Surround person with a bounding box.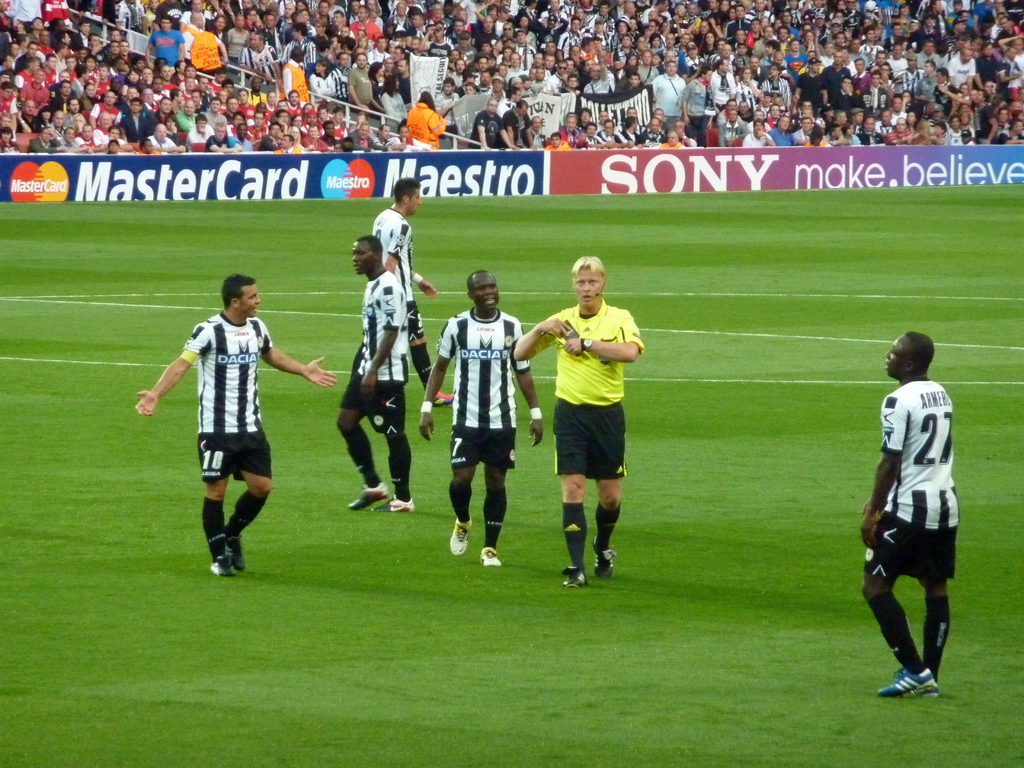
(x1=347, y1=175, x2=455, y2=408).
